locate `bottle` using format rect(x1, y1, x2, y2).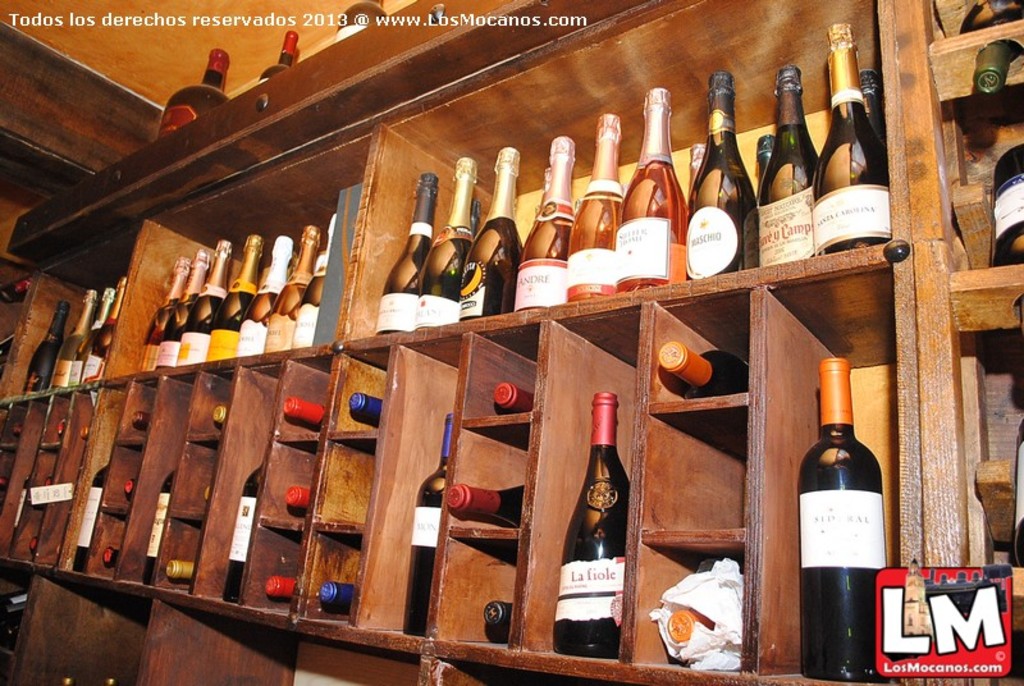
rect(211, 427, 270, 596).
